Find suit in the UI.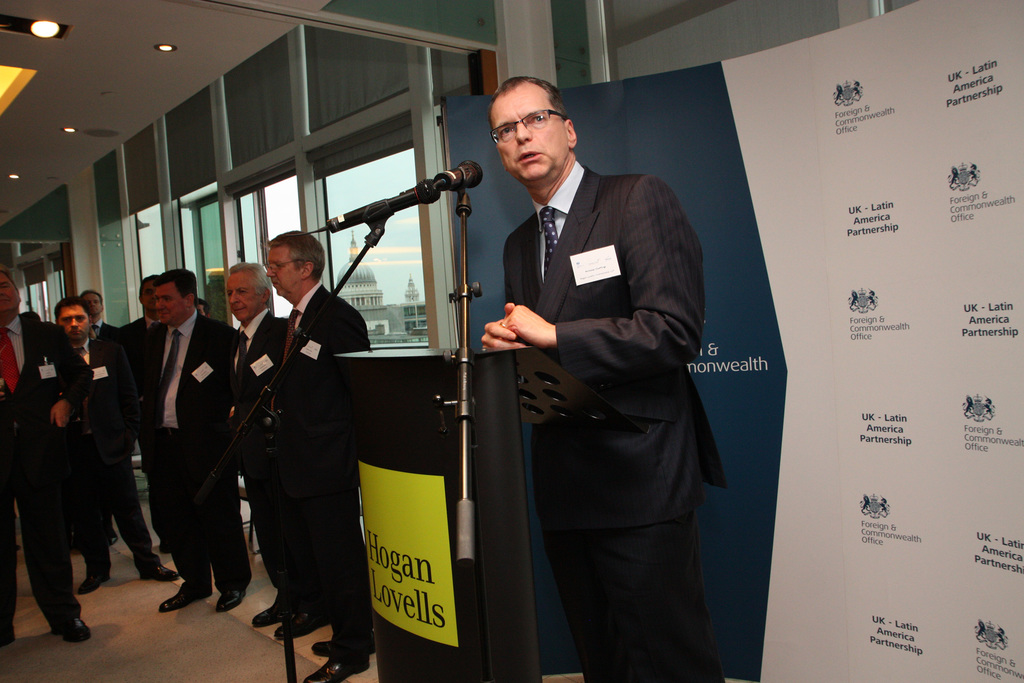
UI element at [75,337,163,572].
